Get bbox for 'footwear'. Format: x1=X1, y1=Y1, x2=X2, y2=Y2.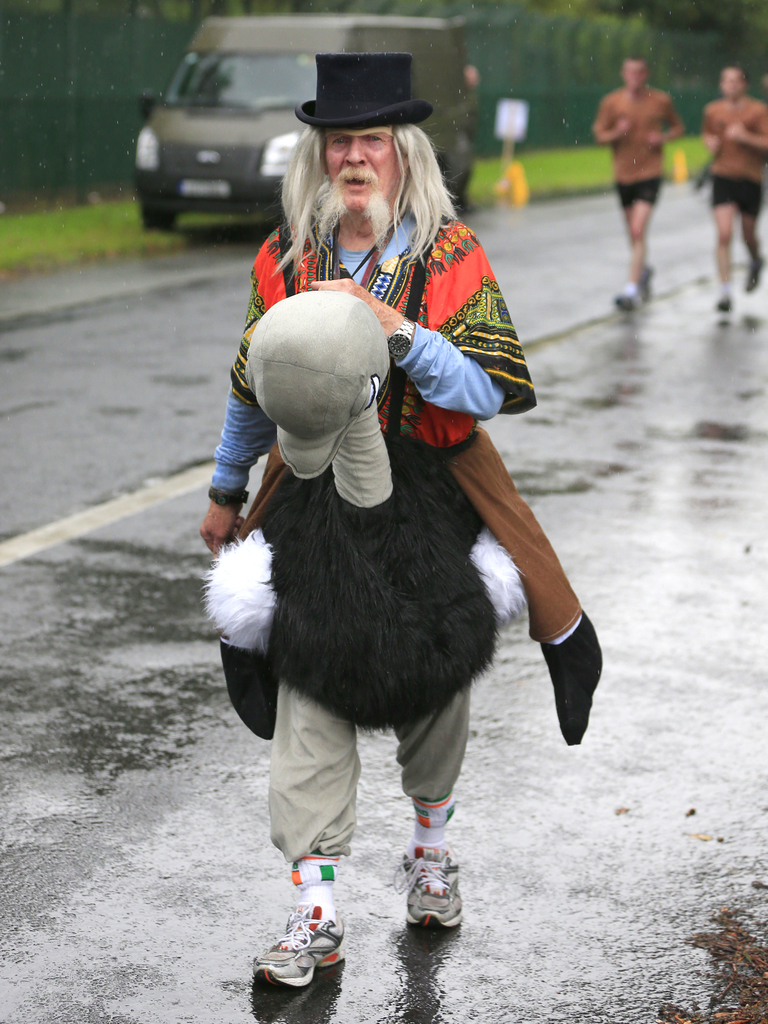
x1=744, y1=254, x2=765, y2=294.
